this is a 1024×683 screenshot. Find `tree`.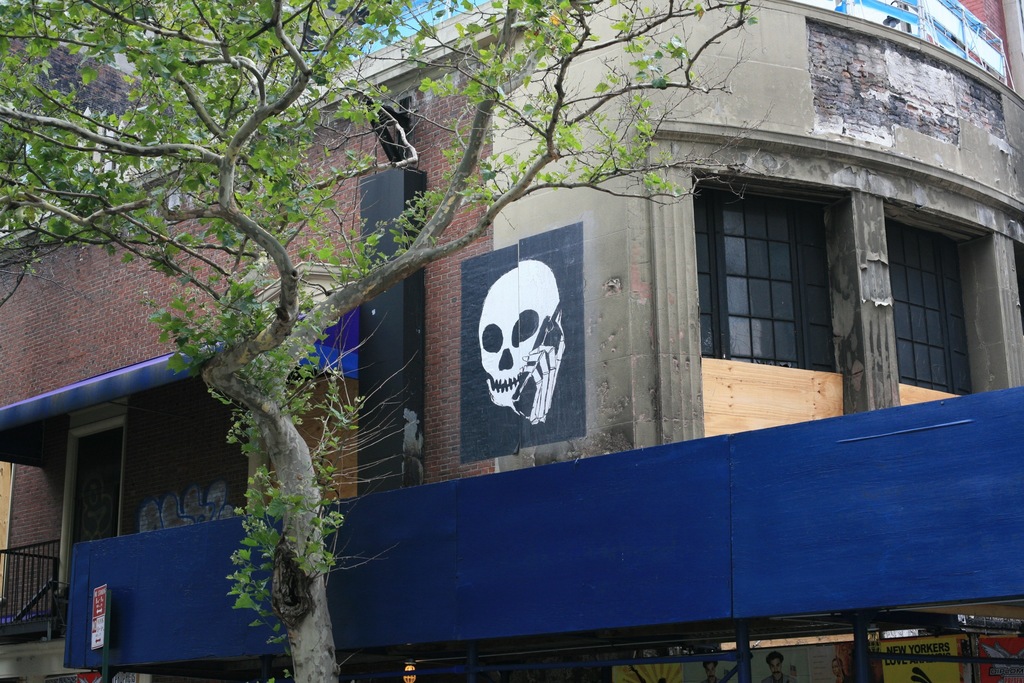
Bounding box: (0,0,771,682).
